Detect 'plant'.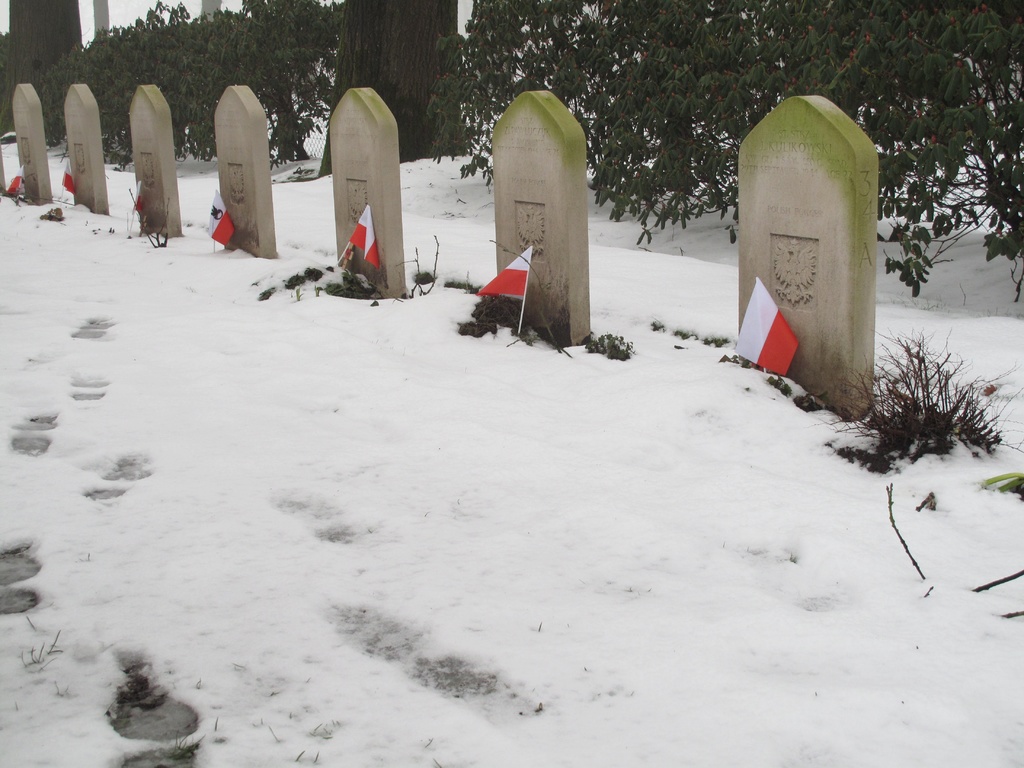
Detected at bbox=[312, 748, 320, 763].
